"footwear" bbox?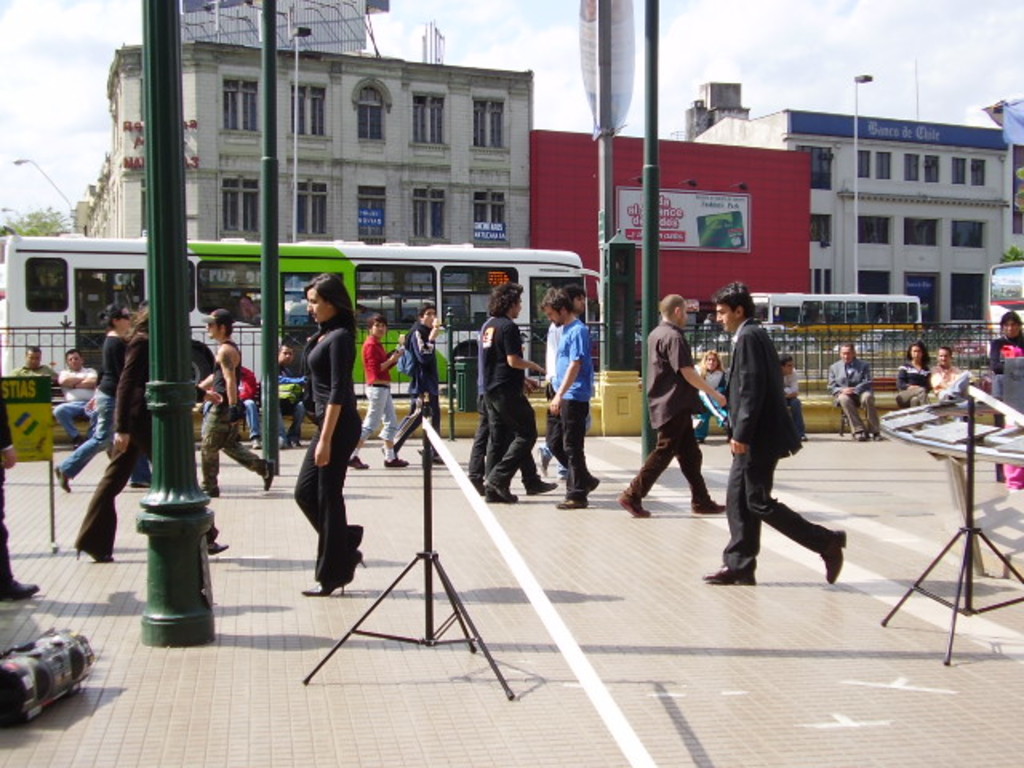
(349,451,371,474)
